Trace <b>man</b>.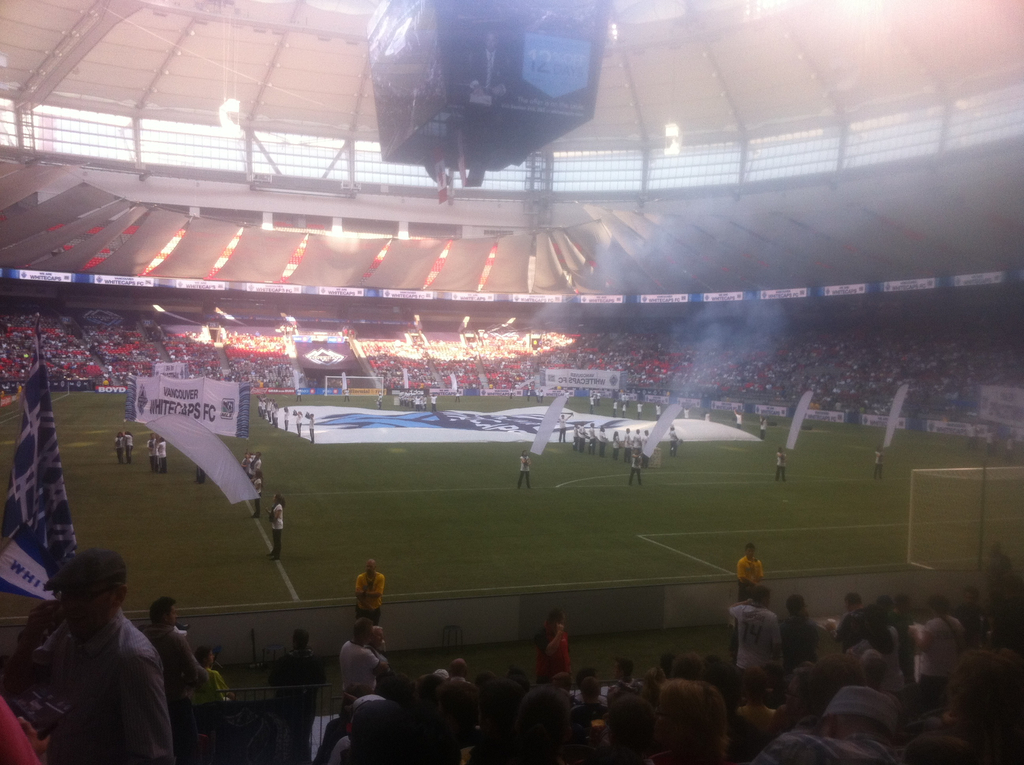
Traced to region(668, 425, 680, 457).
